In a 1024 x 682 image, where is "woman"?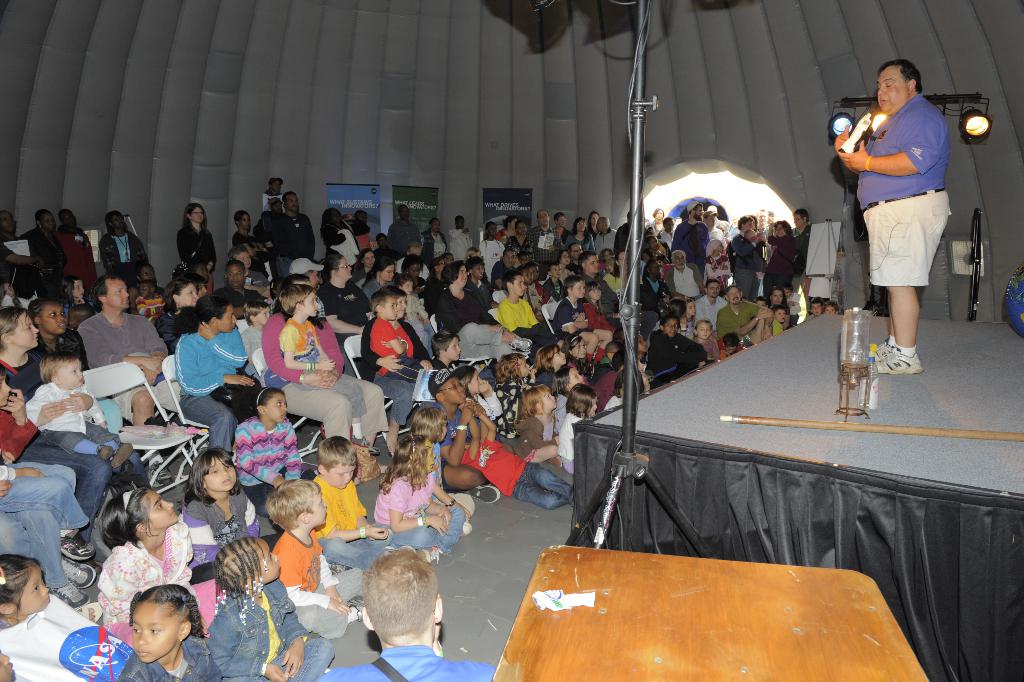
{"left": 2, "top": 302, "right": 118, "bottom": 567}.
